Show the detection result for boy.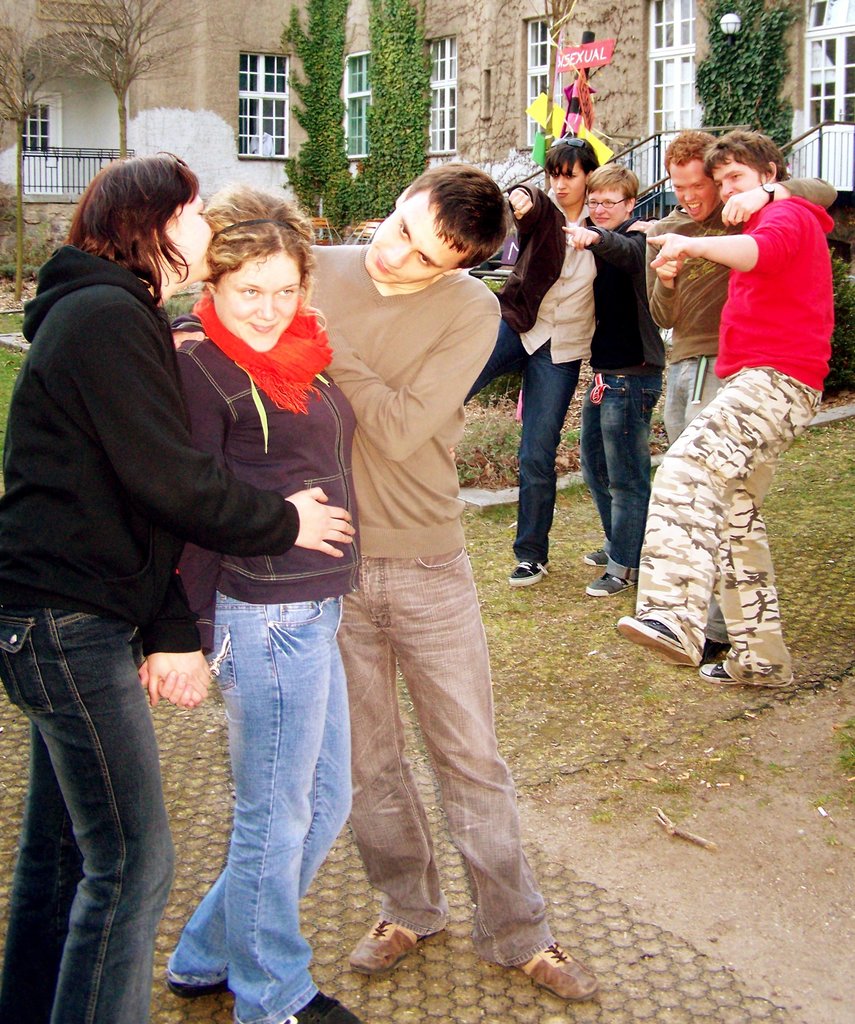
region(312, 170, 596, 1000).
